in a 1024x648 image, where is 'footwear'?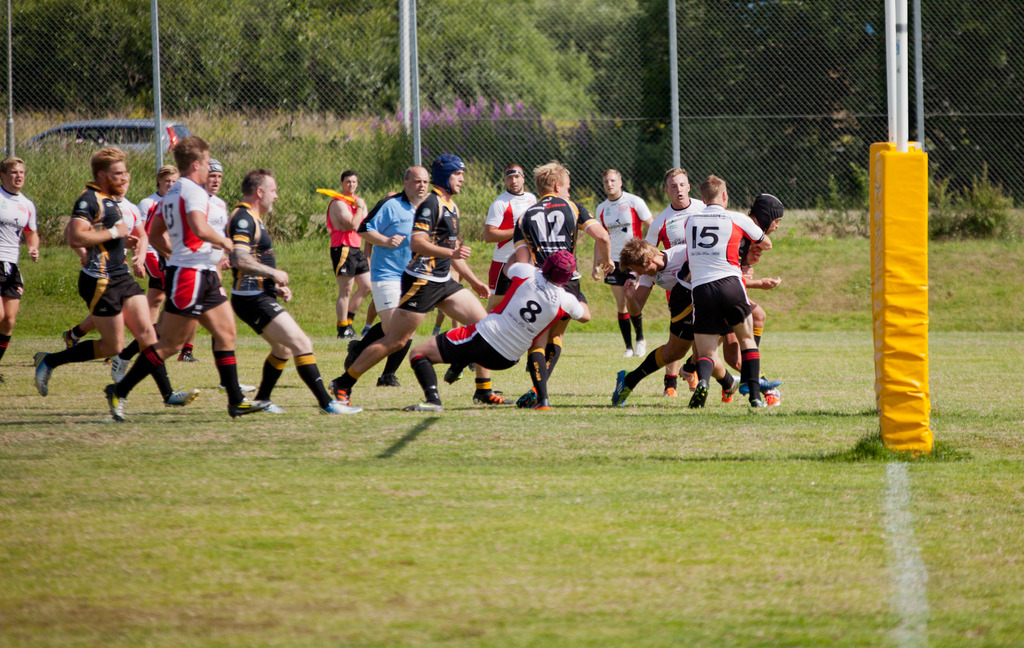
x1=160 y1=386 x2=201 y2=409.
